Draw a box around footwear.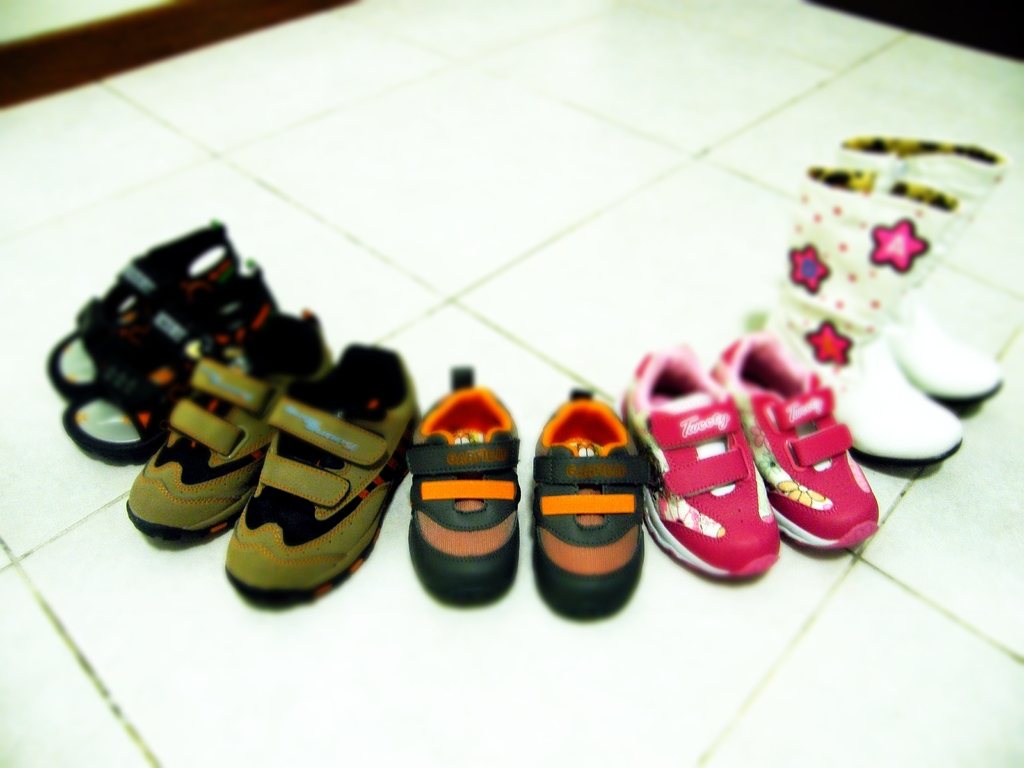
locate(826, 124, 1017, 402).
